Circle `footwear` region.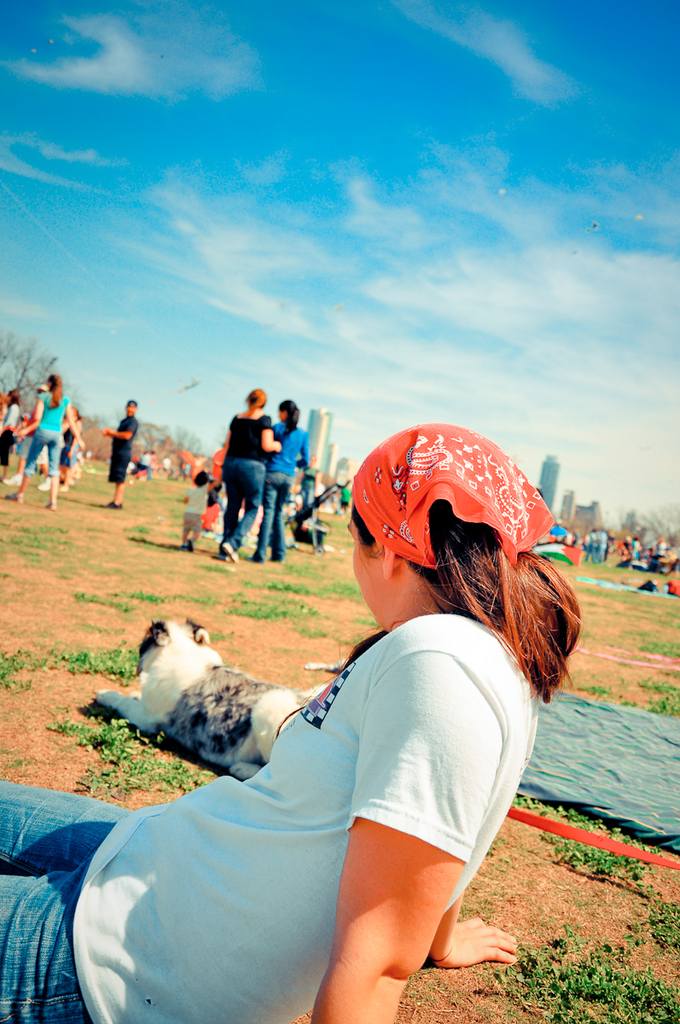
Region: <region>245, 556, 264, 561</region>.
